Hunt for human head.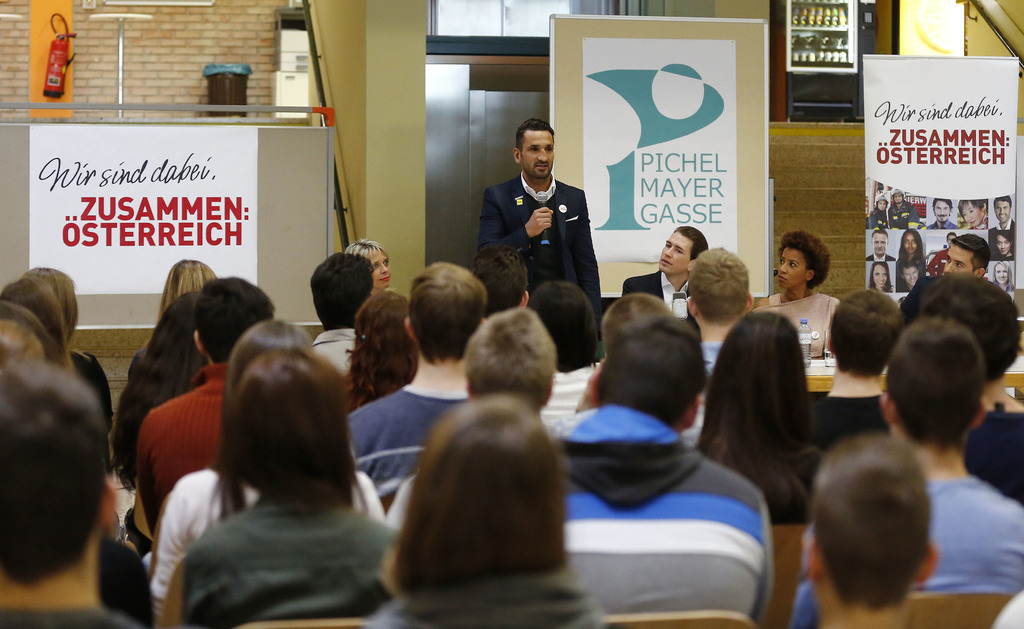
Hunted down at left=704, top=311, right=820, bottom=525.
